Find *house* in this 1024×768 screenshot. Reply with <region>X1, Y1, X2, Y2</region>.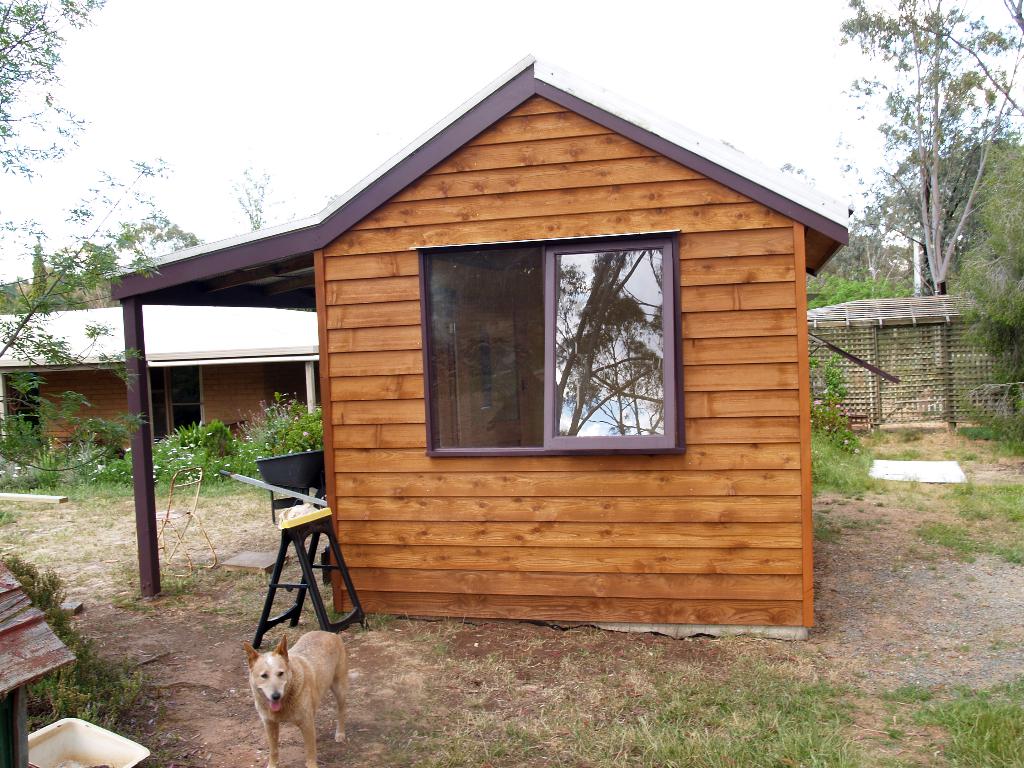
<region>124, 44, 854, 682</region>.
